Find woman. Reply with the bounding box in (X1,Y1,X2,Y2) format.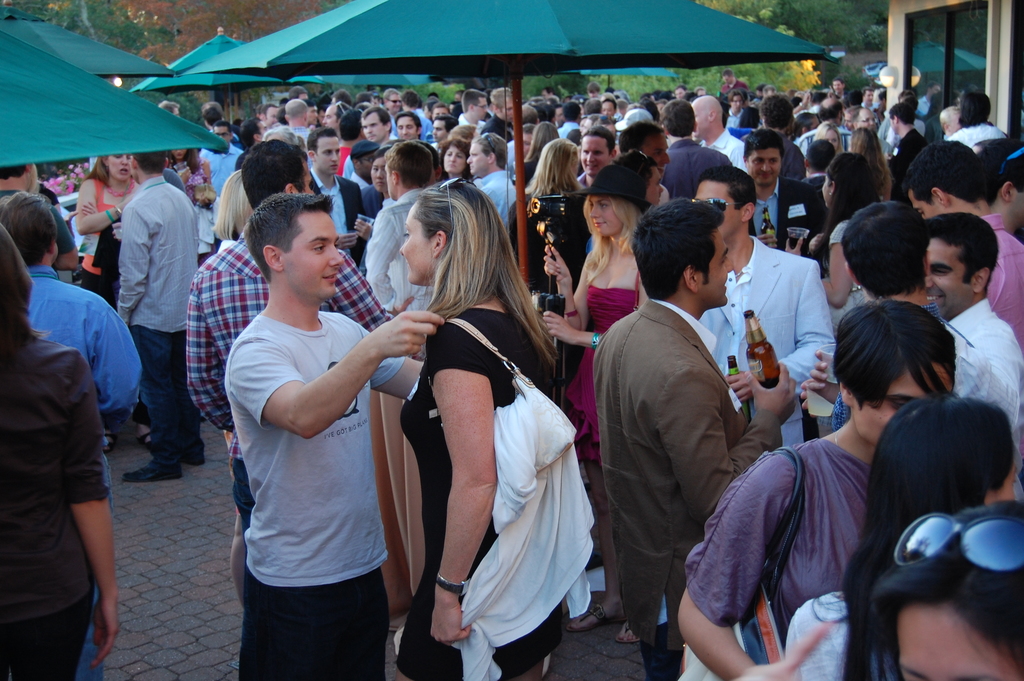
(212,170,252,629).
